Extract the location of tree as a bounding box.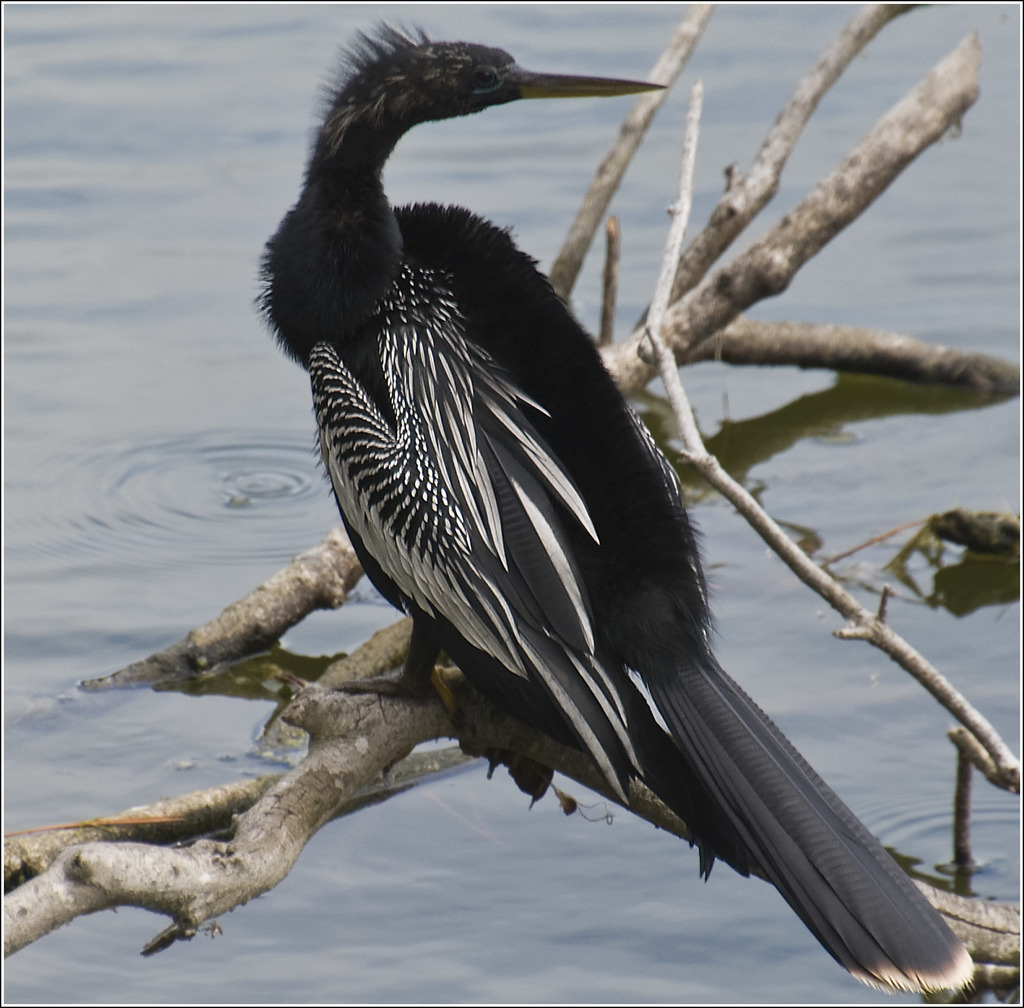
box(0, 0, 1019, 983).
